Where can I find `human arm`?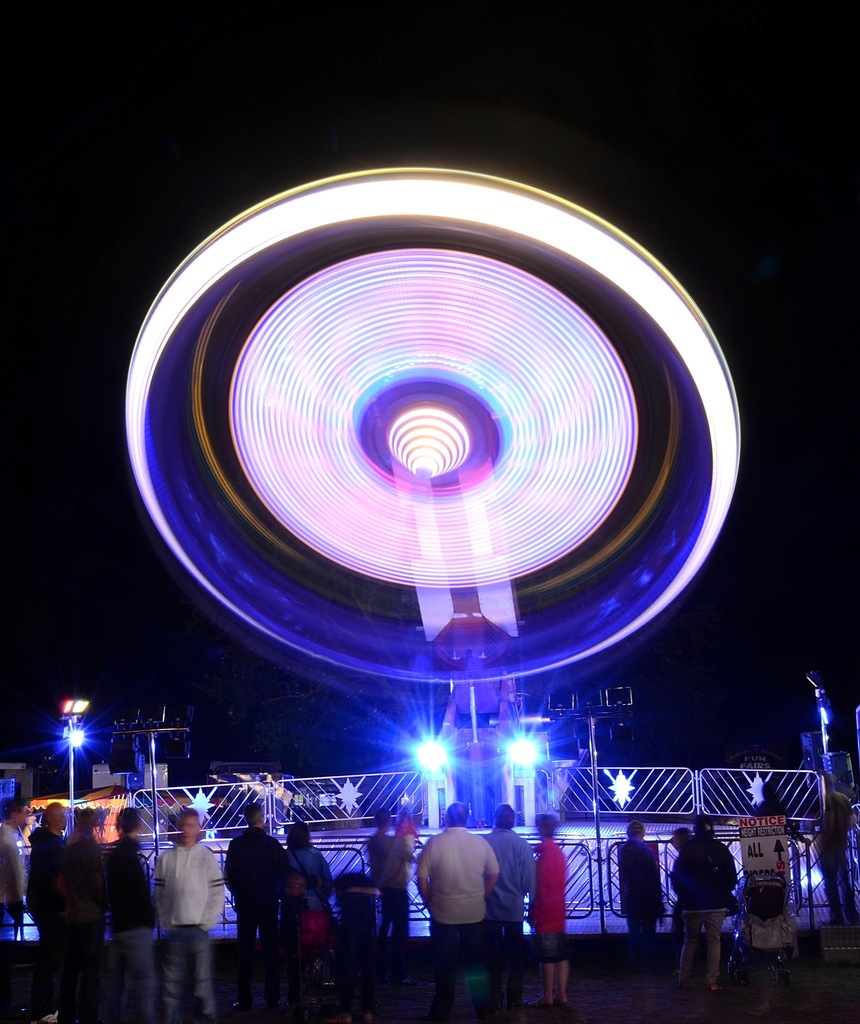
You can find it at box=[722, 843, 740, 893].
